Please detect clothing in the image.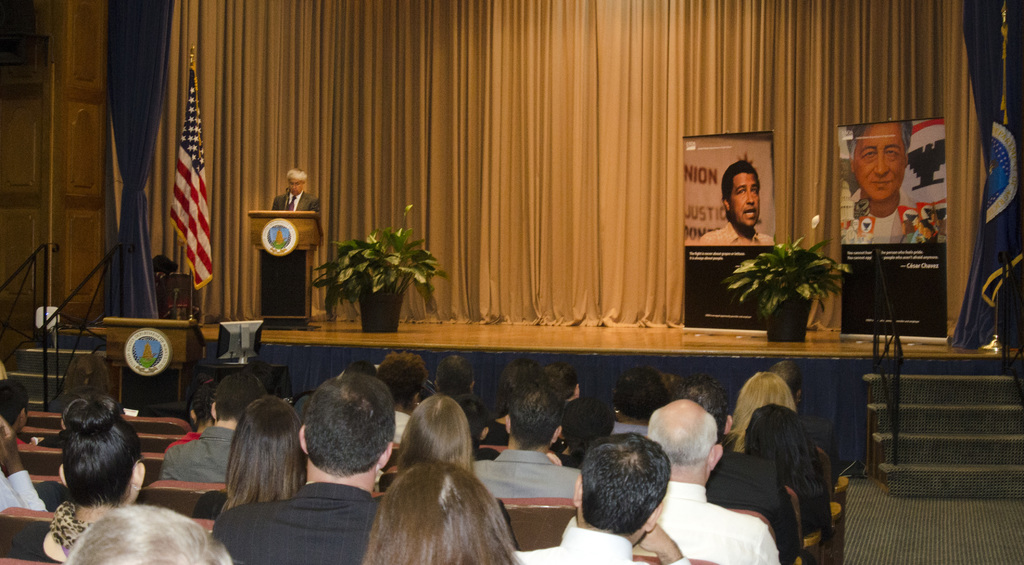
{"x1": 822, "y1": 195, "x2": 926, "y2": 239}.
